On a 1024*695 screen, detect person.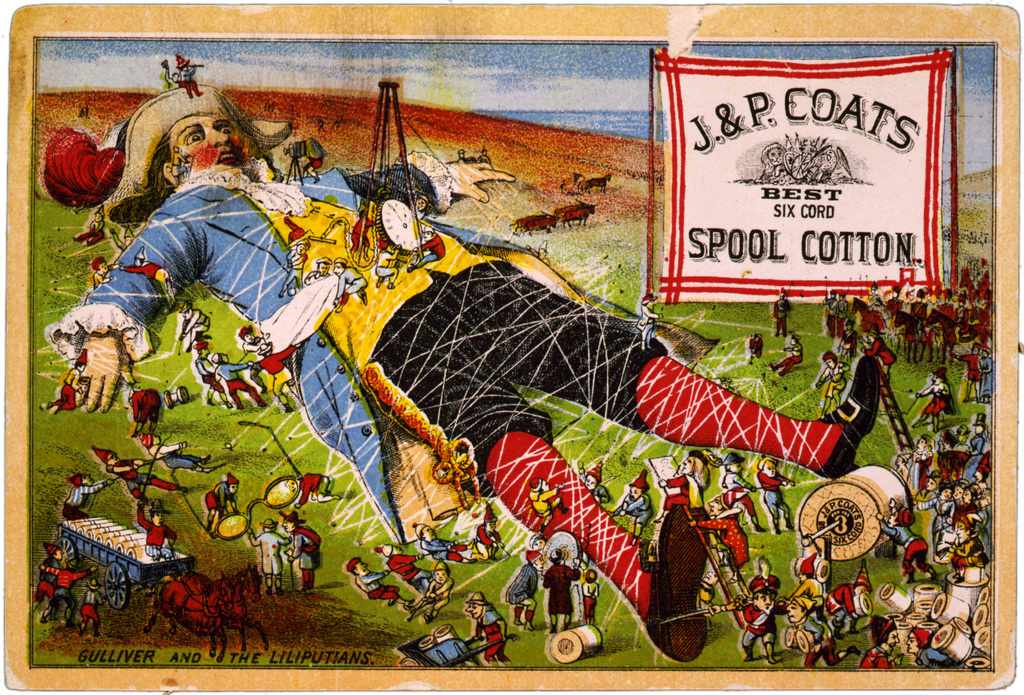
{"x1": 208, "y1": 350, "x2": 262, "y2": 412}.
